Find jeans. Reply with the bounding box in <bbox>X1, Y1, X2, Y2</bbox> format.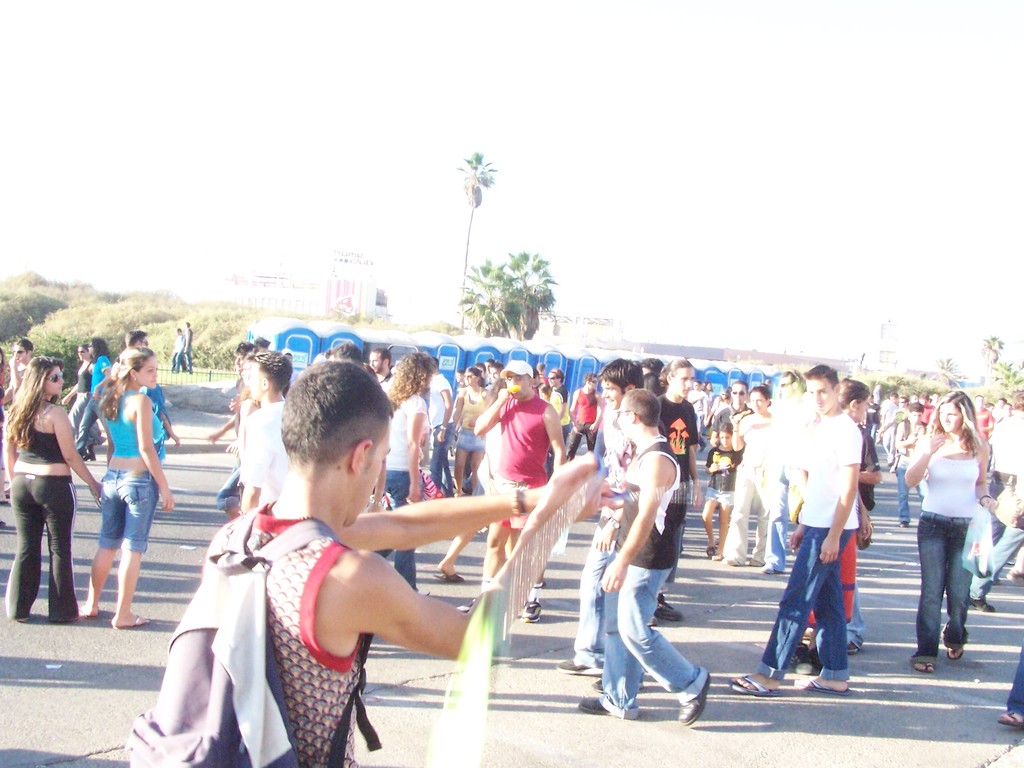
<bbox>893, 453, 927, 523</bbox>.
